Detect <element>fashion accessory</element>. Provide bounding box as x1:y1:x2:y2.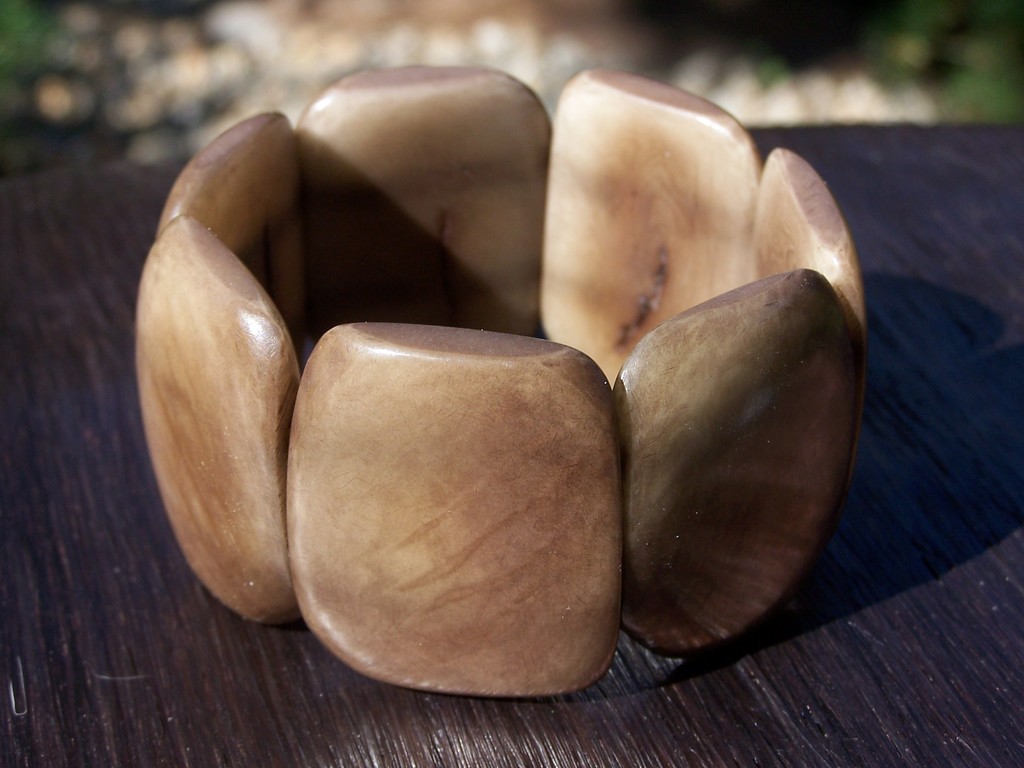
129:67:867:699.
